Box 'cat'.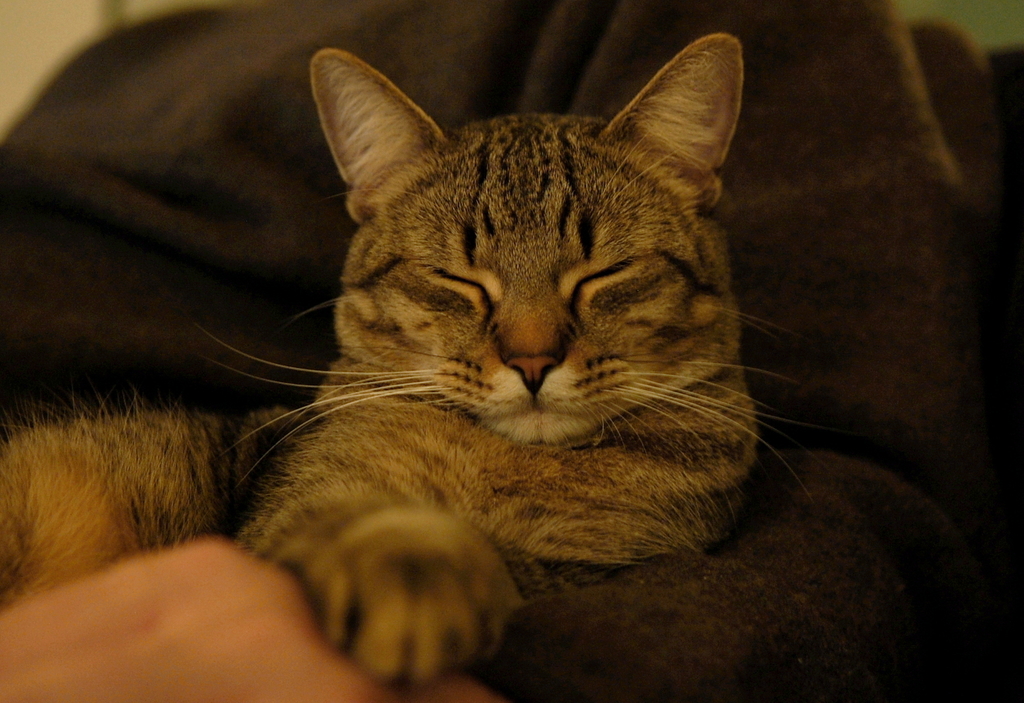
{"left": 1, "top": 29, "right": 819, "bottom": 686}.
